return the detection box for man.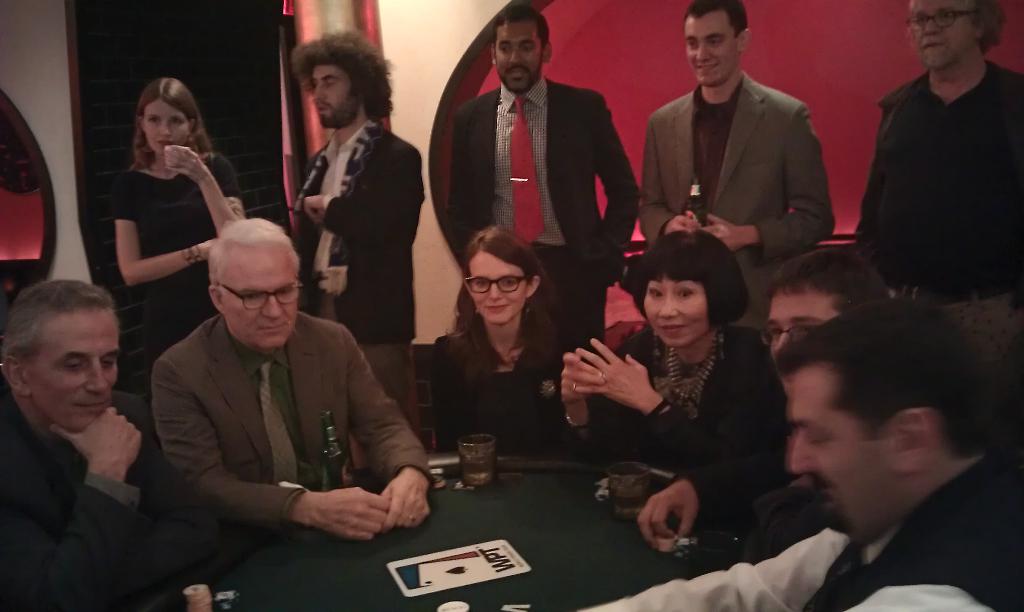
(left=627, top=245, right=889, bottom=543).
